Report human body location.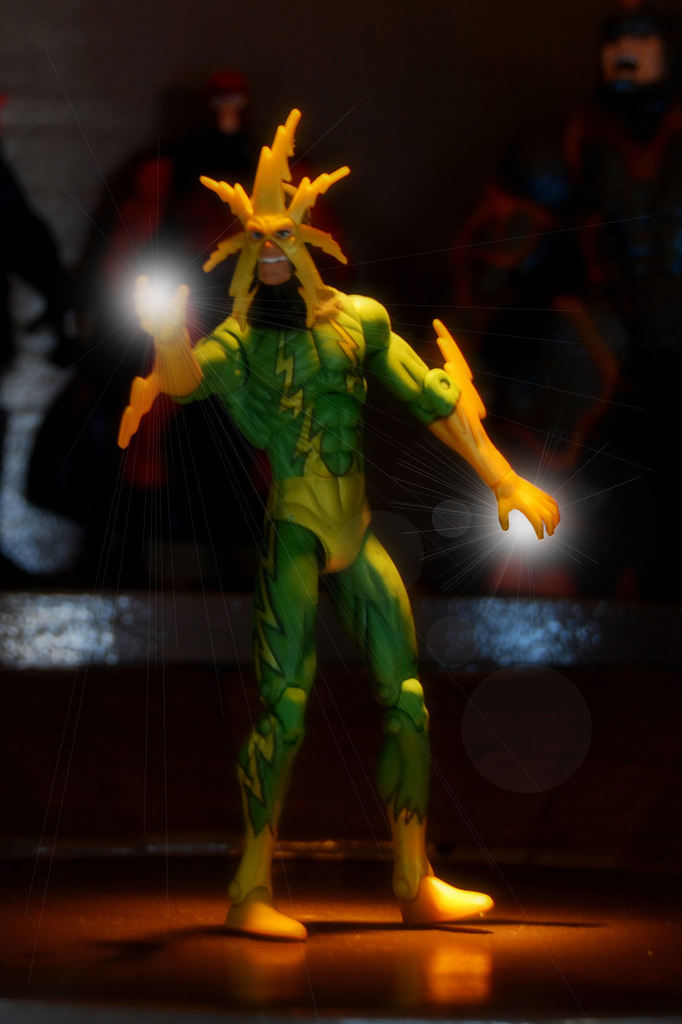
Report: left=220, top=243, right=475, bottom=957.
